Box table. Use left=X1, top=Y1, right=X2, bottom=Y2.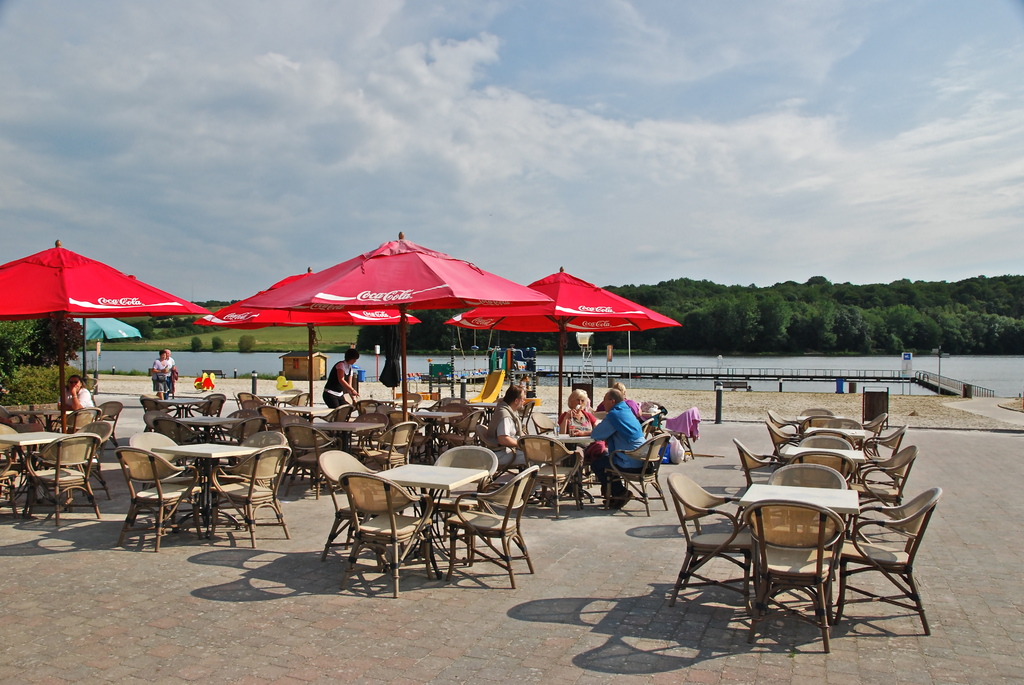
left=309, top=420, right=390, bottom=455.
